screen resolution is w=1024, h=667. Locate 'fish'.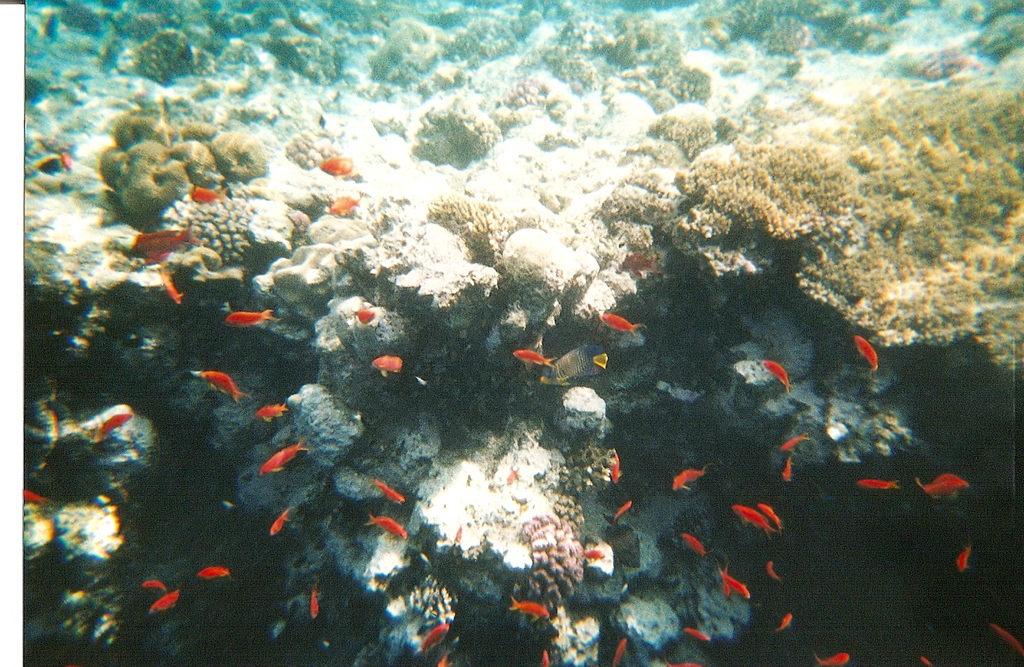
locate(818, 654, 846, 666).
